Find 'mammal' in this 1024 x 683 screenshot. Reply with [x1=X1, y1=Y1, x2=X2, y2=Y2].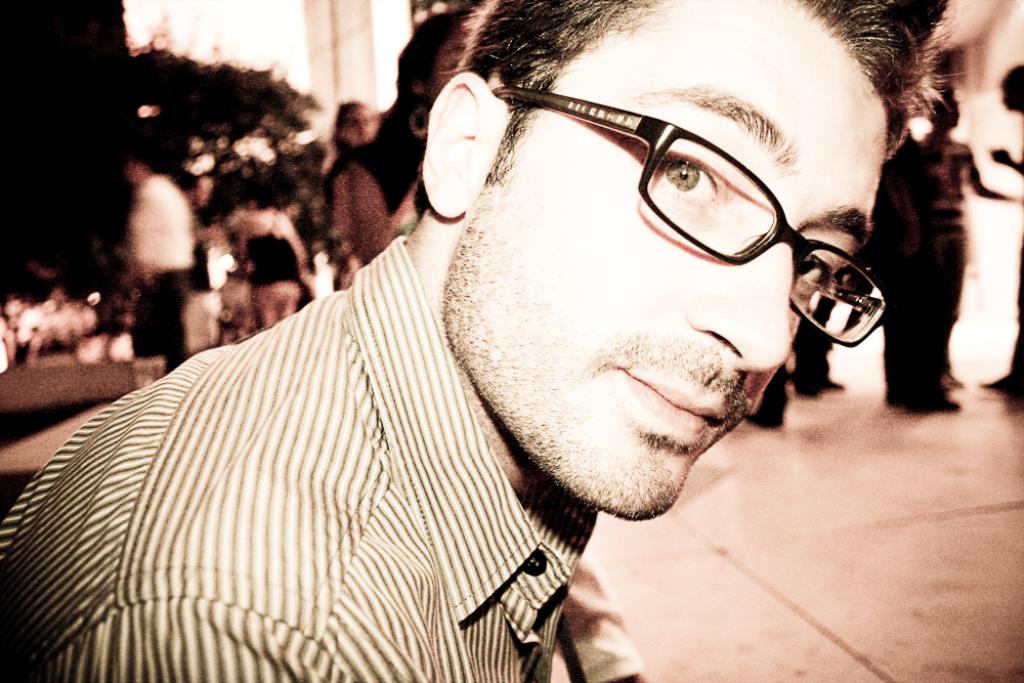
[x1=871, y1=136, x2=951, y2=415].
